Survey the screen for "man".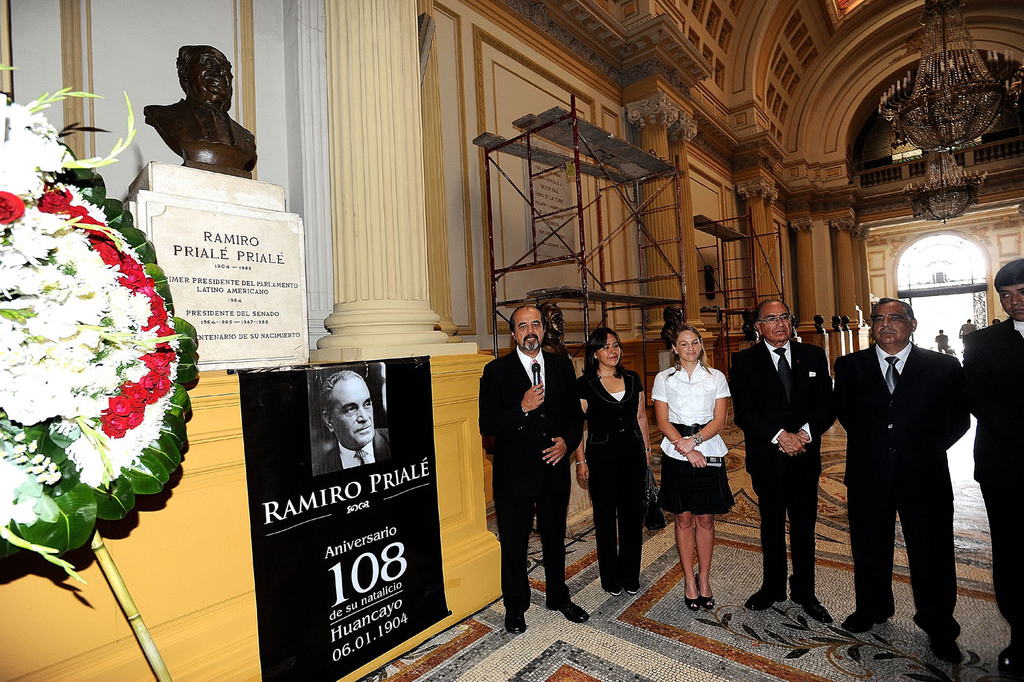
Survey found: [838, 282, 980, 643].
